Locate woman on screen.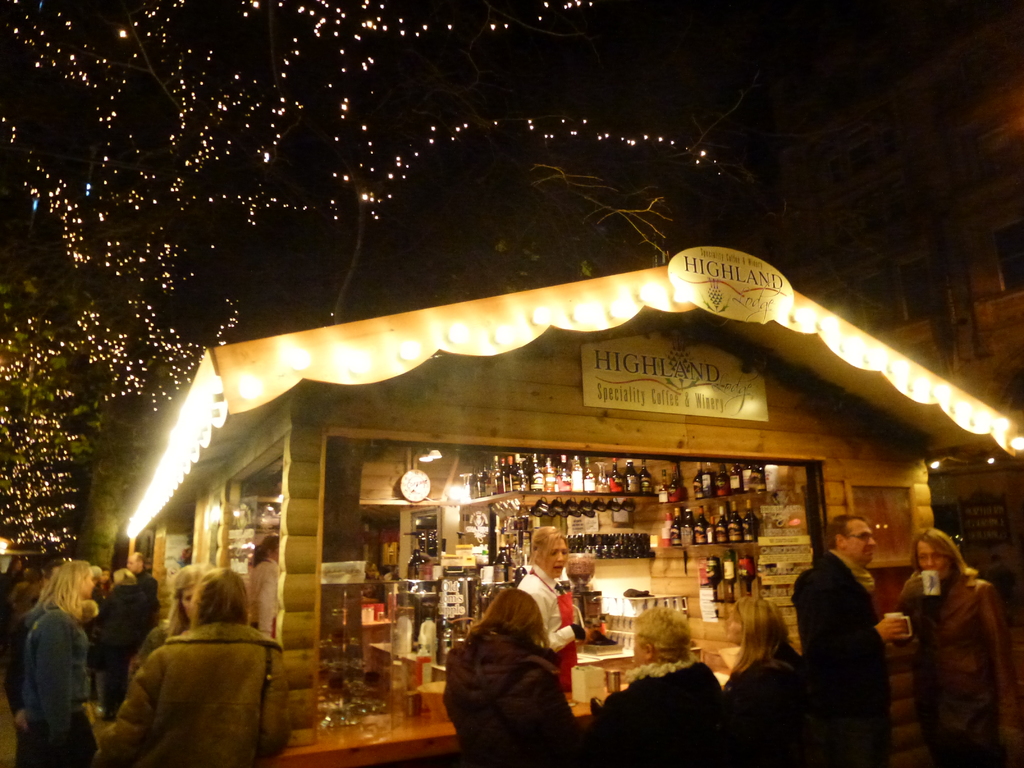
On screen at <region>723, 593, 804, 767</region>.
